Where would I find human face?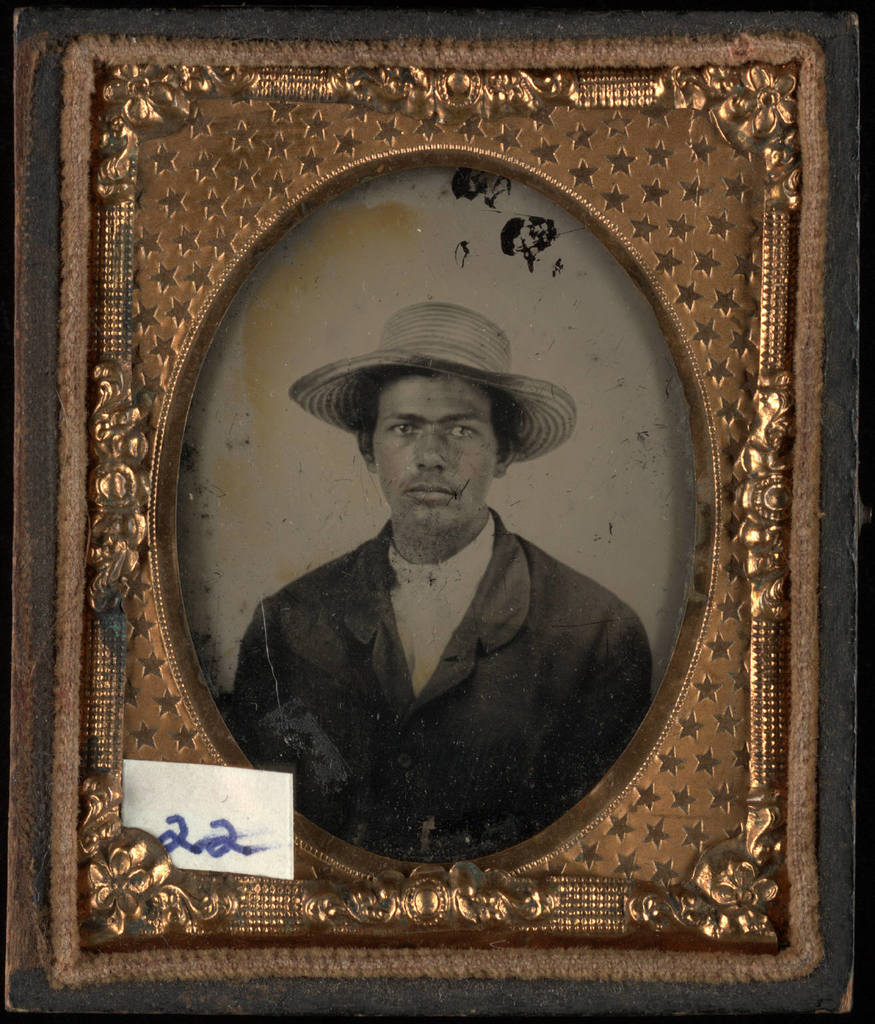
At bbox=(369, 375, 498, 538).
